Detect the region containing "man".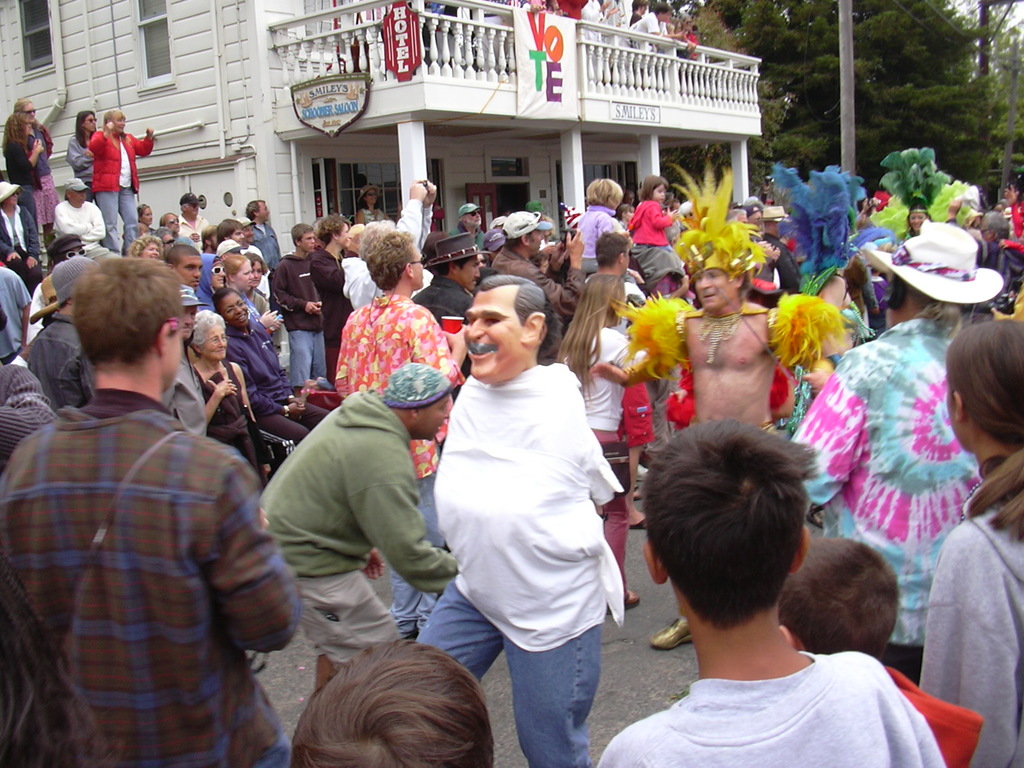
x1=0 y1=298 x2=59 y2=470.
